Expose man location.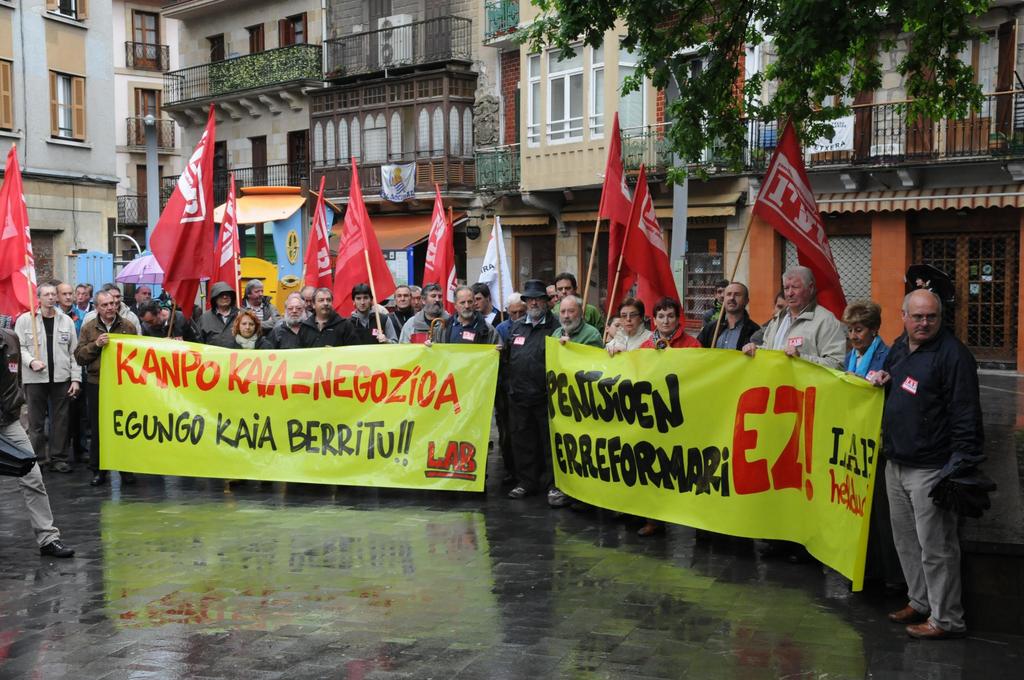
Exposed at l=495, t=293, r=528, b=474.
